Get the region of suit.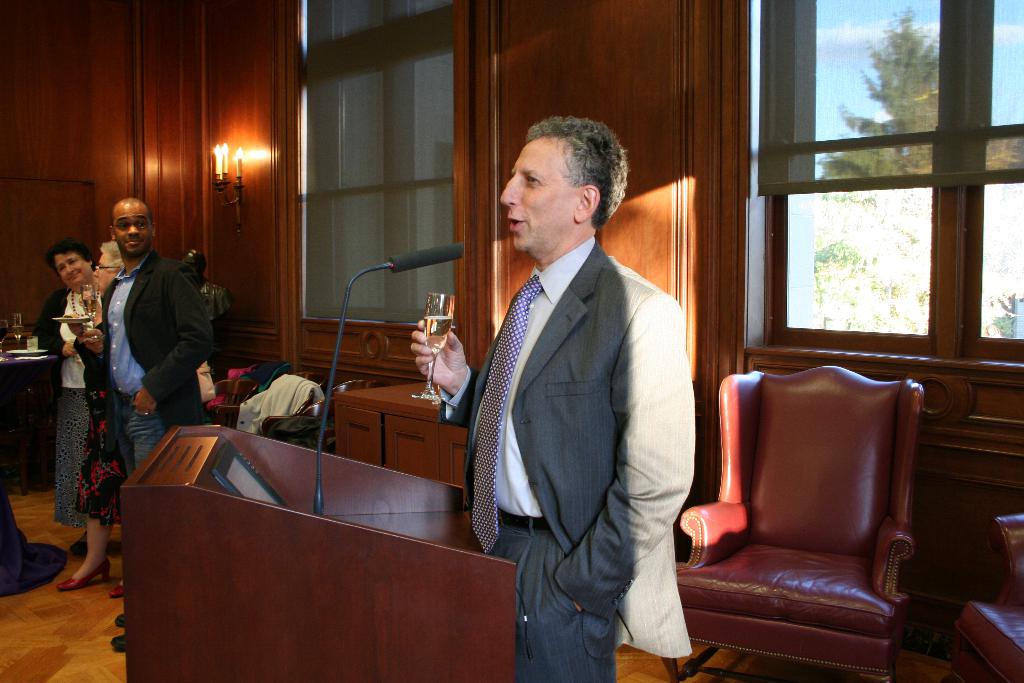
[438, 234, 695, 682].
